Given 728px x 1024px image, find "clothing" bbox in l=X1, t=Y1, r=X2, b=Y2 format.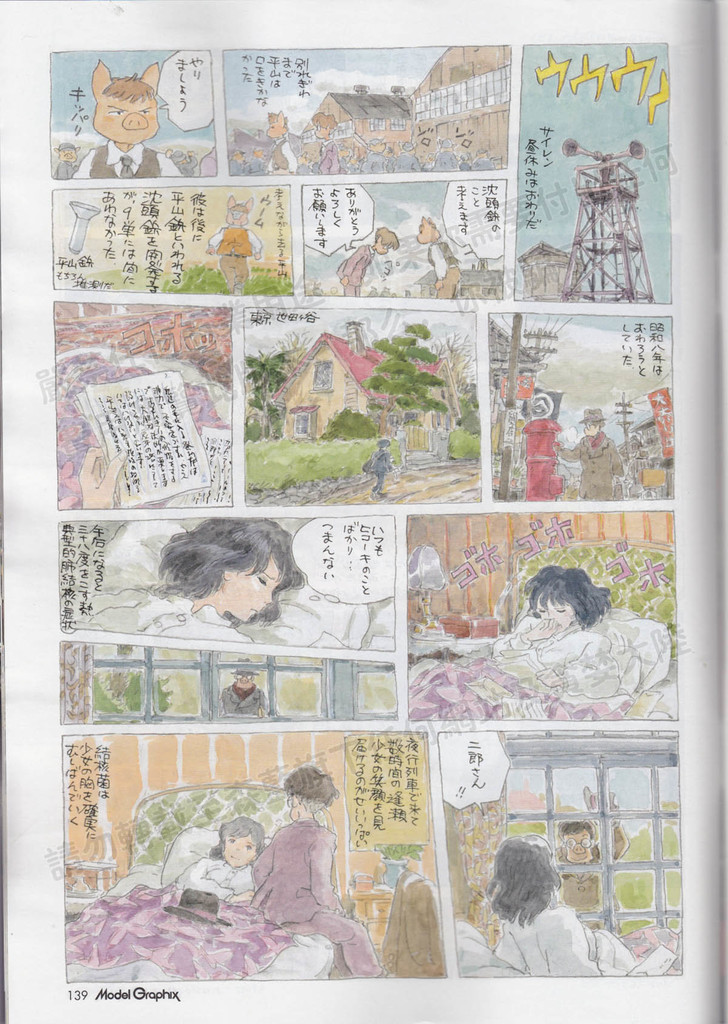
l=251, t=826, r=383, b=984.
